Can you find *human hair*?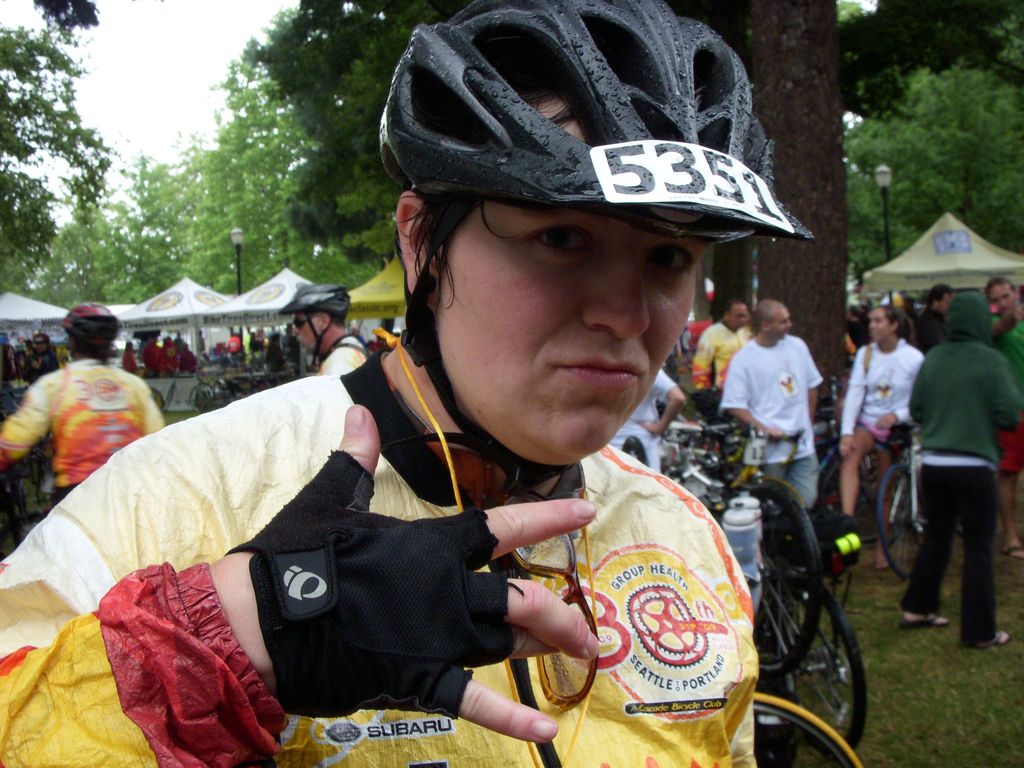
Yes, bounding box: select_region(928, 279, 952, 309).
